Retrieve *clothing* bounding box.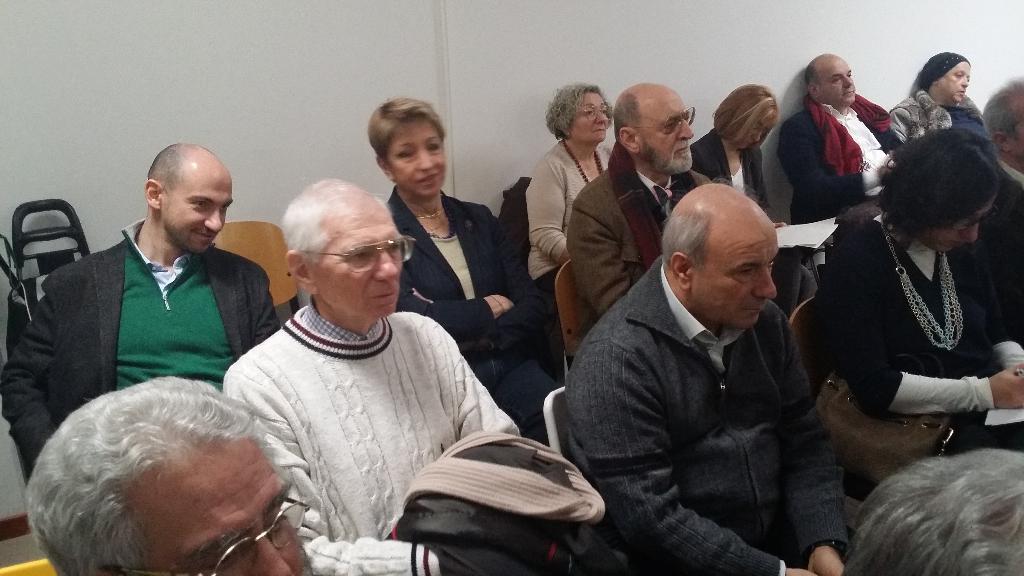
Bounding box: x1=559, y1=156, x2=700, y2=324.
